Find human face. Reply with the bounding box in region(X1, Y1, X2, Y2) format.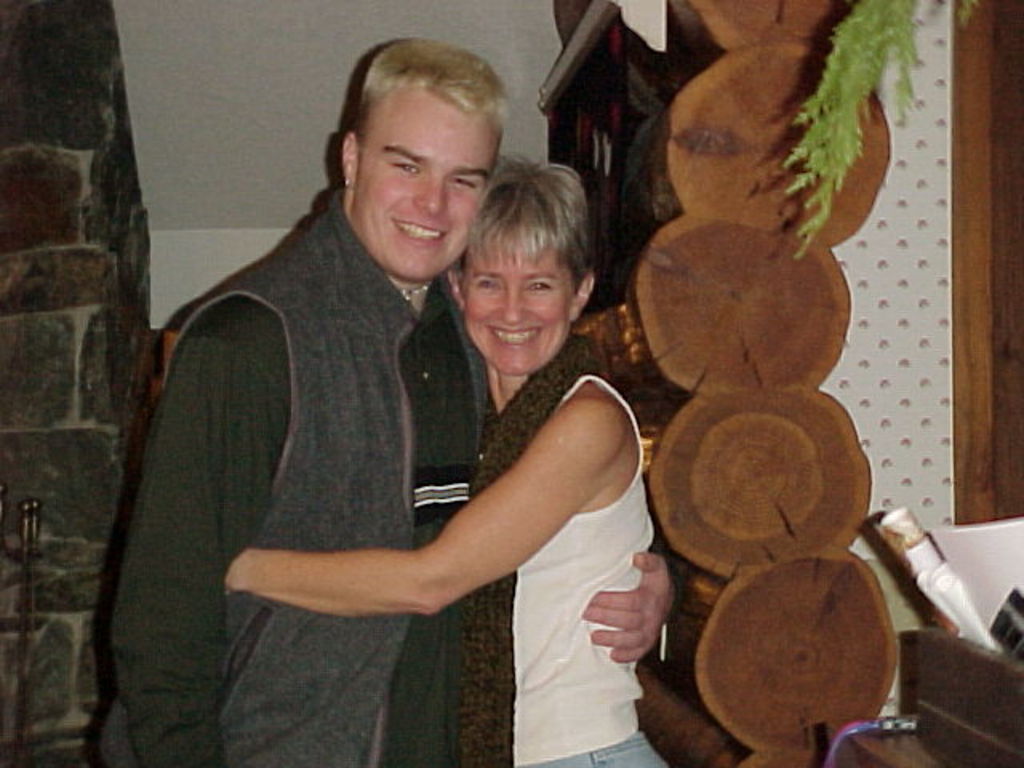
region(357, 88, 502, 278).
